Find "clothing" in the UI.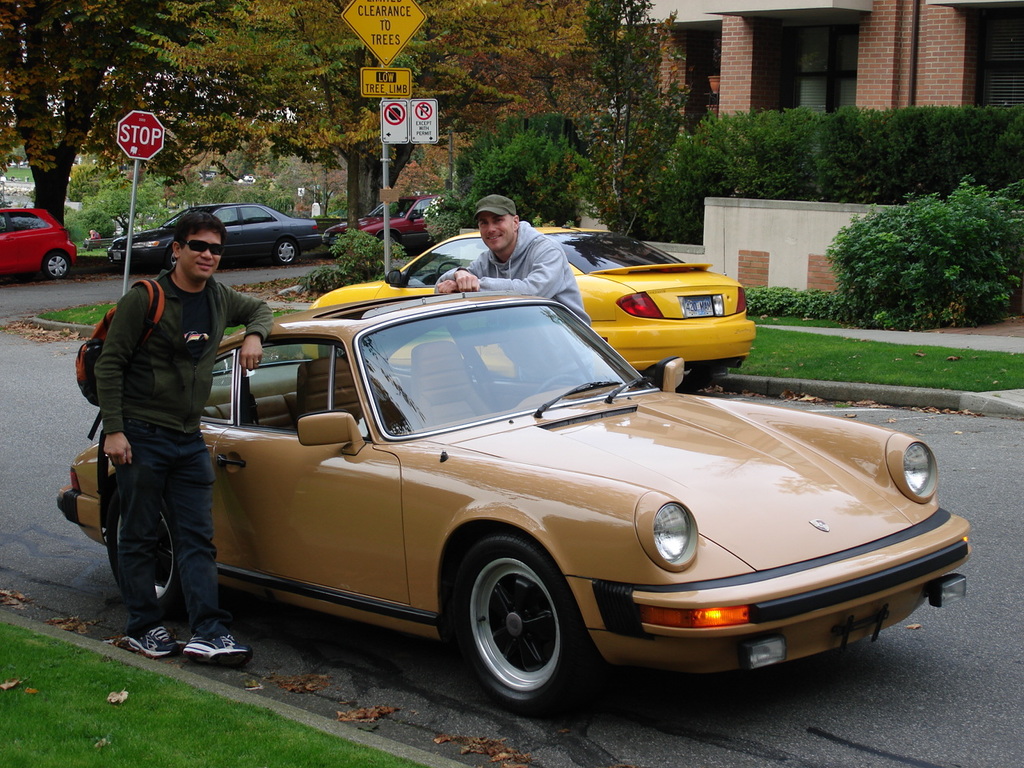
UI element at select_region(78, 199, 250, 656).
